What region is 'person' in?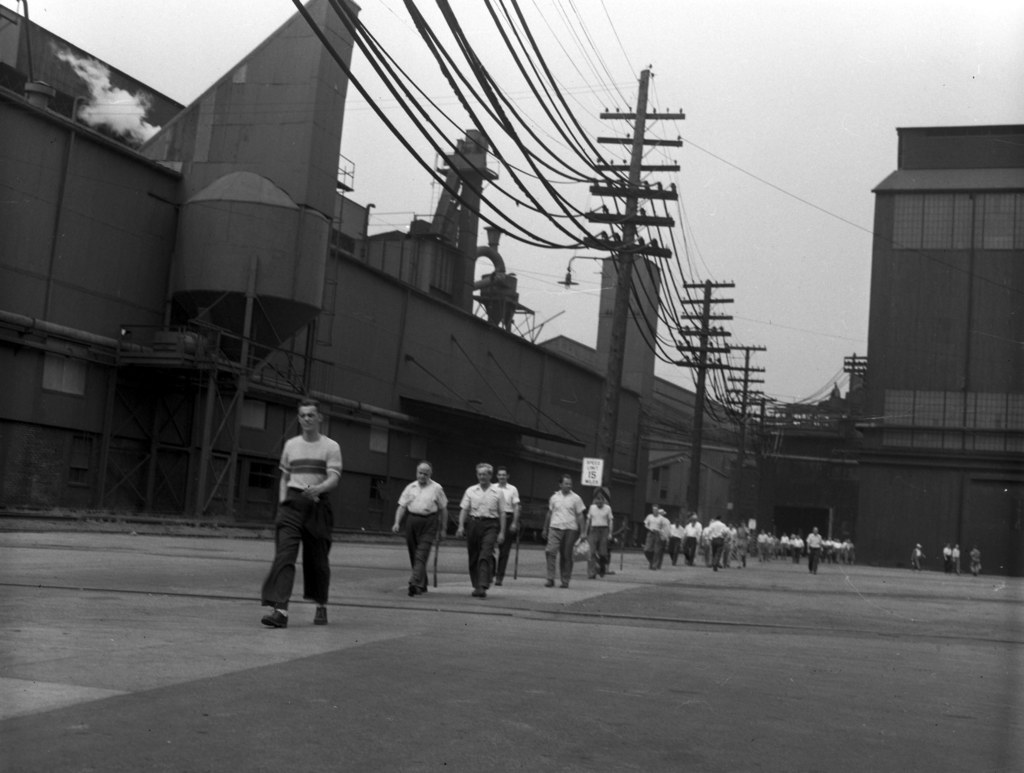
l=943, t=541, r=954, b=566.
